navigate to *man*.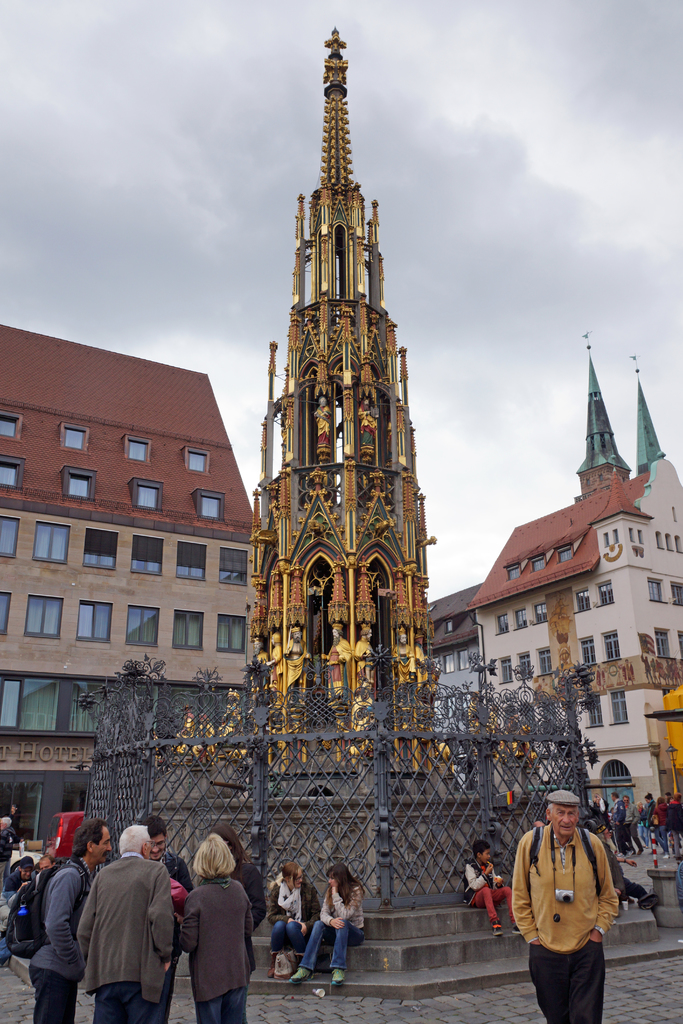
Navigation target: [left=595, top=664, right=609, bottom=692].
